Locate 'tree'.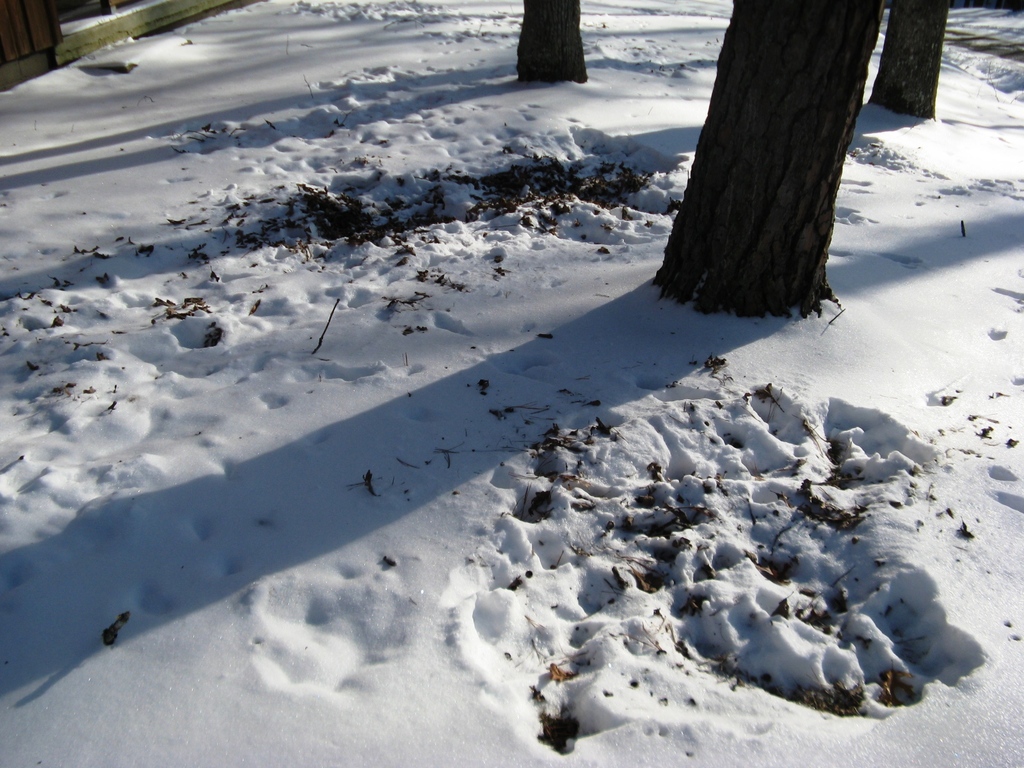
Bounding box: <bbox>868, 0, 953, 119</bbox>.
